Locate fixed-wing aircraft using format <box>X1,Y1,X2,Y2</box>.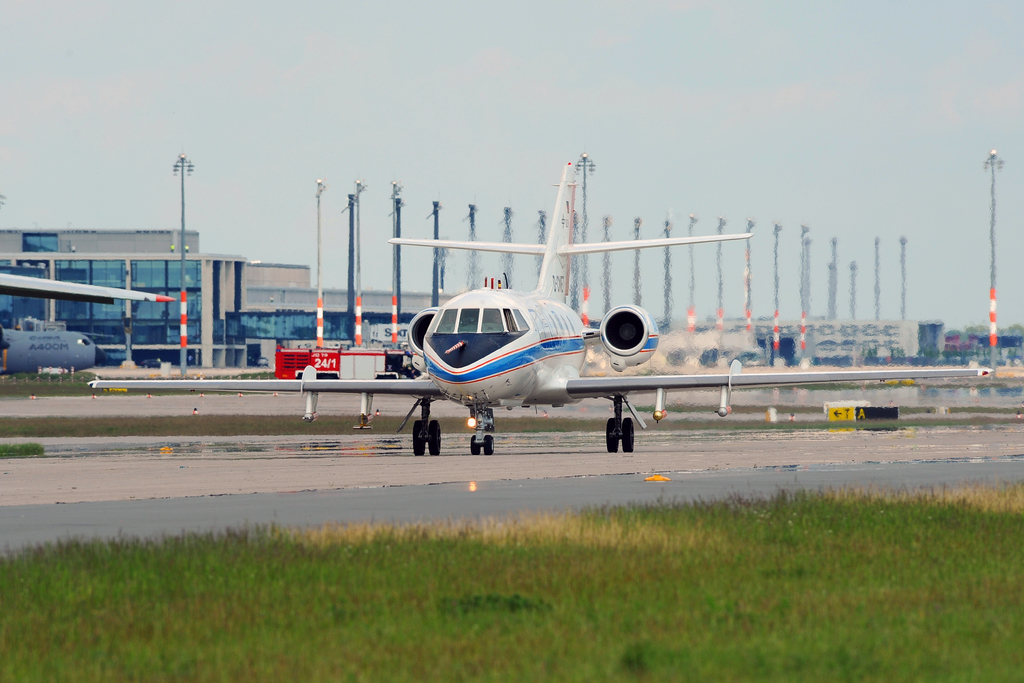
<box>0,268,181,298</box>.
